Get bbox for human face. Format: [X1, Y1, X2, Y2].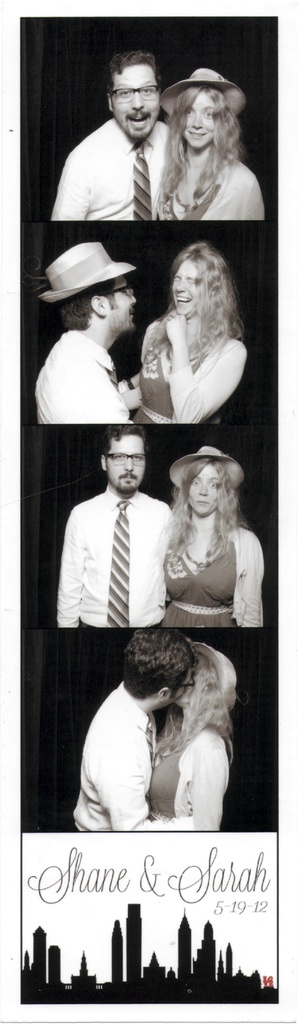
[166, 671, 190, 704].
